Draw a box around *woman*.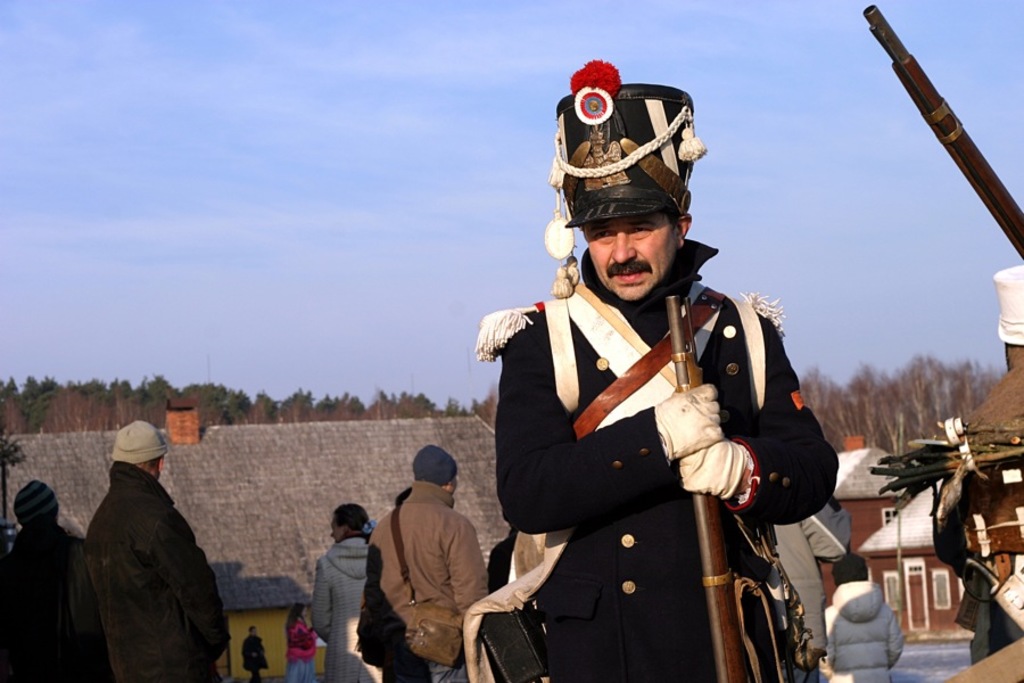
<bbox>63, 405, 225, 682</bbox>.
